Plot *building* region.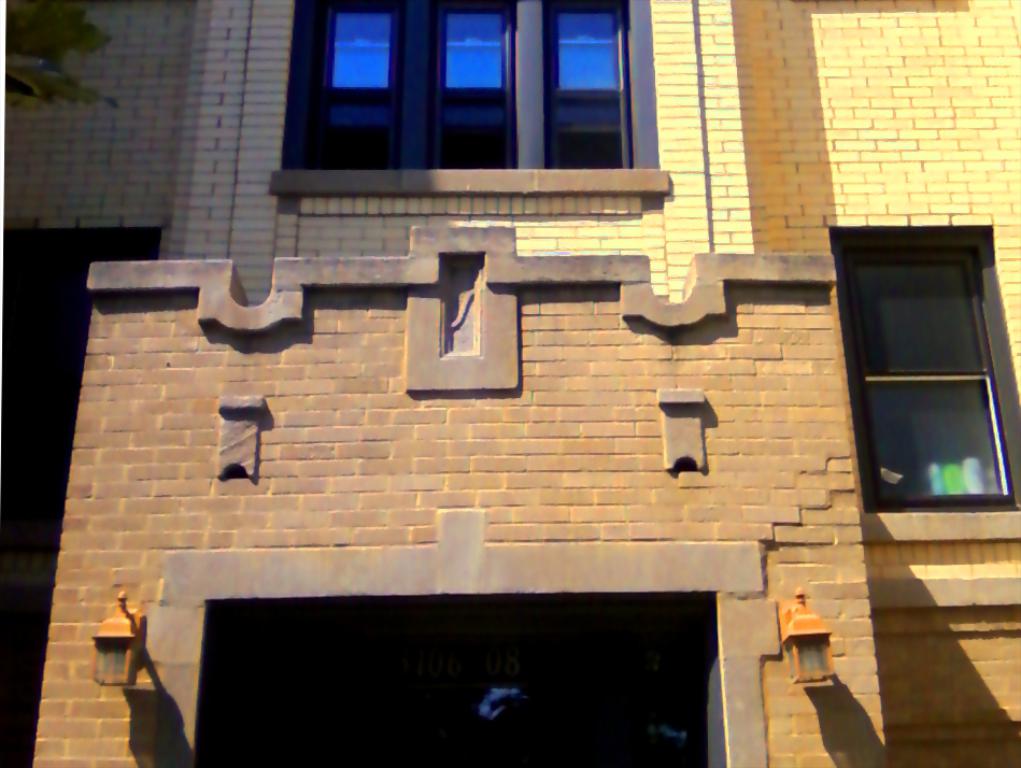
Plotted at 0,0,1020,767.
